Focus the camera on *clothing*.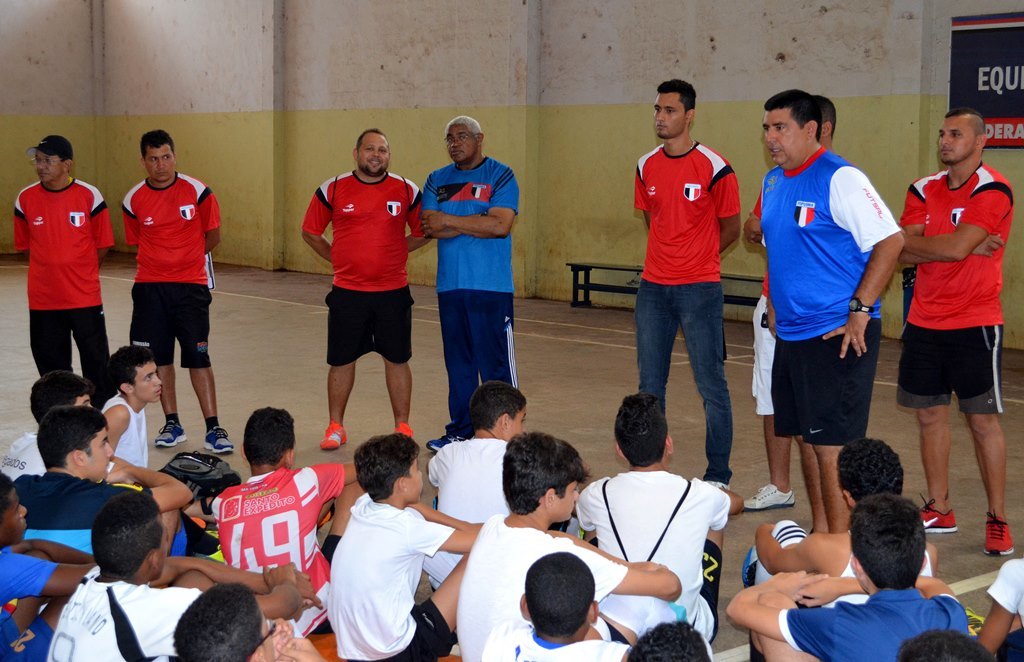
Focus region: x1=0, y1=530, x2=67, y2=655.
